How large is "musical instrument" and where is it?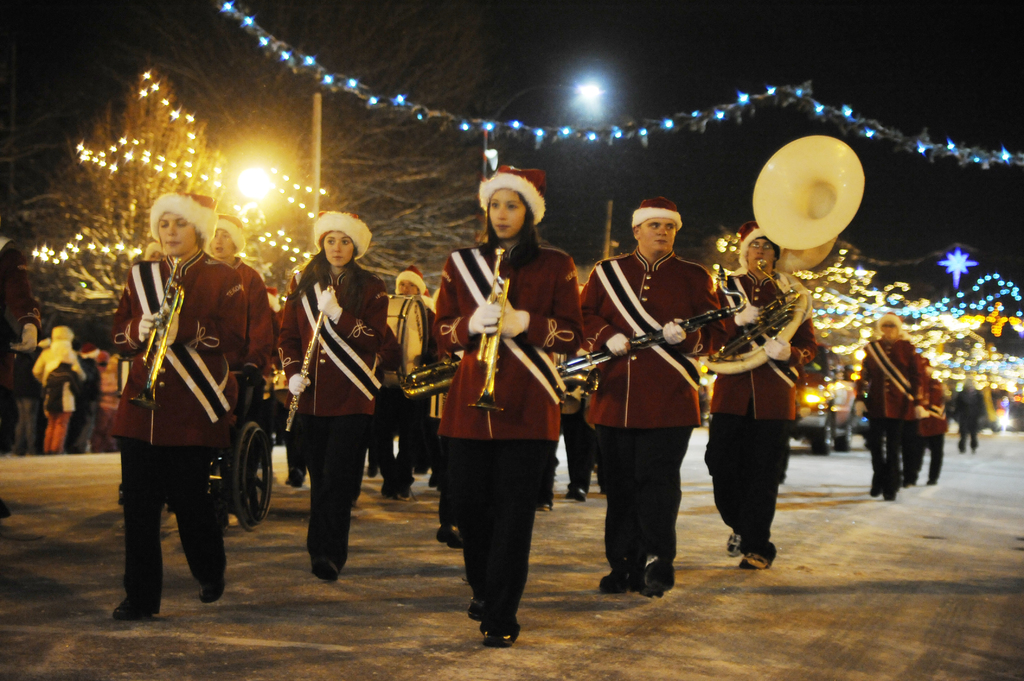
Bounding box: crop(380, 292, 433, 396).
